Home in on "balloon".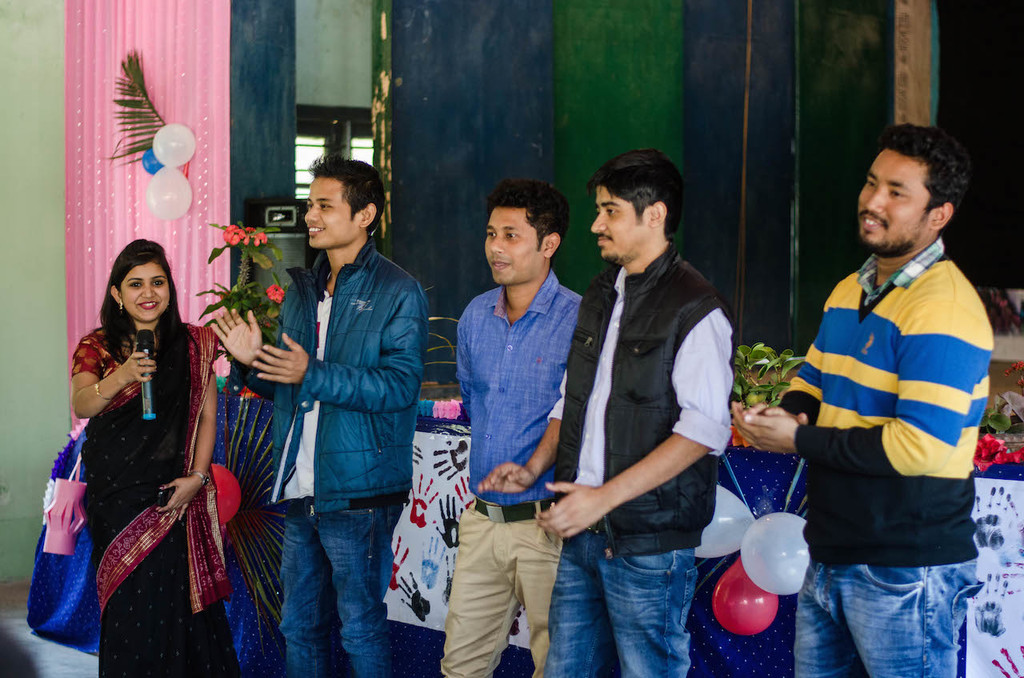
Homed in at locate(738, 510, 814, 596).
